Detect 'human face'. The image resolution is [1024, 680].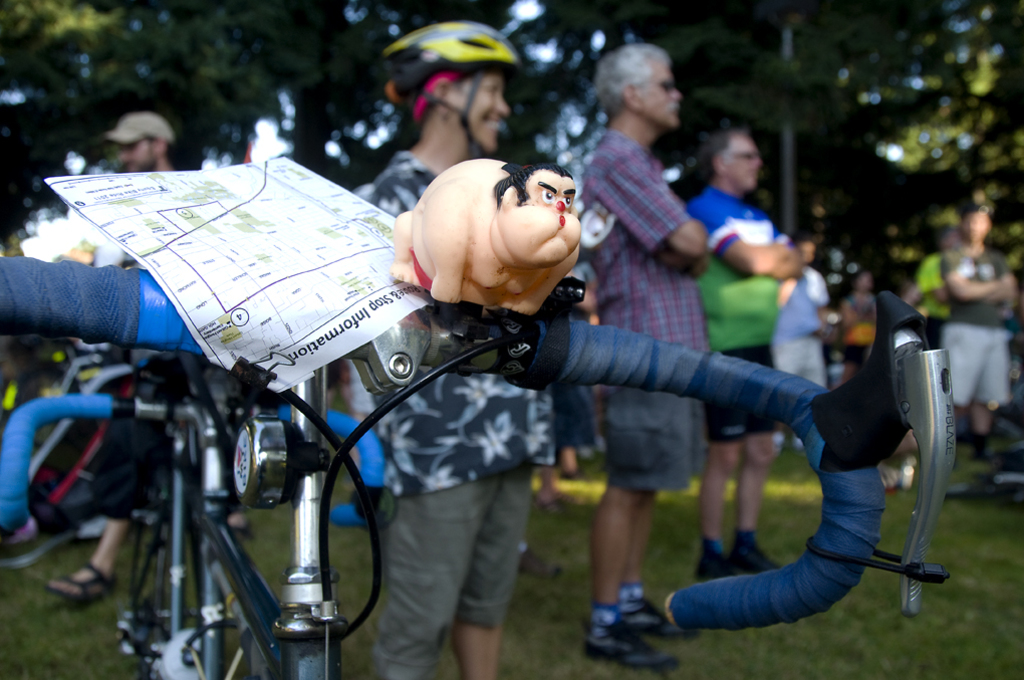
{"x1": 646, "y1": 52, "x2": 683, "y2": 132}.
